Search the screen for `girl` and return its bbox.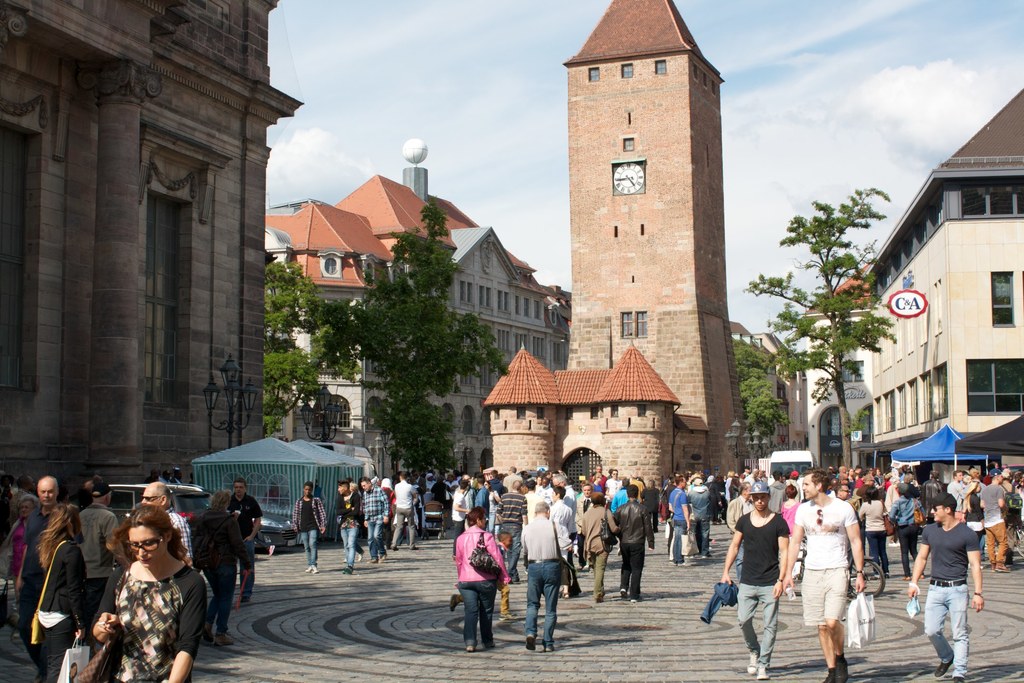
Found: locate(858, 485, 887, 580).
